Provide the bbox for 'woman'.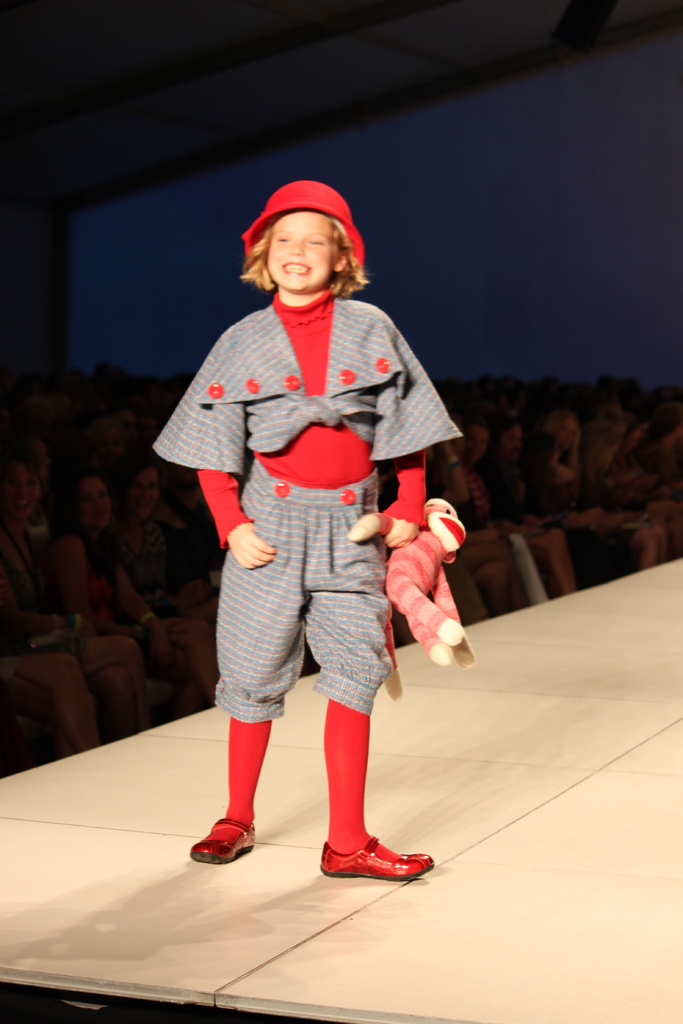
438/424/543/605.
